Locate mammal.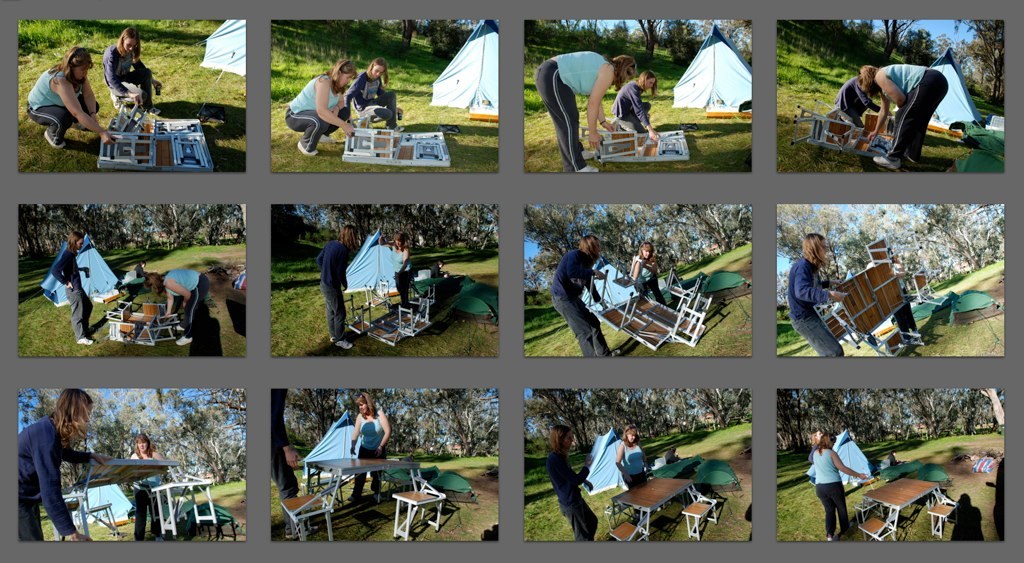
Bounding box: [545,424,595,543].
